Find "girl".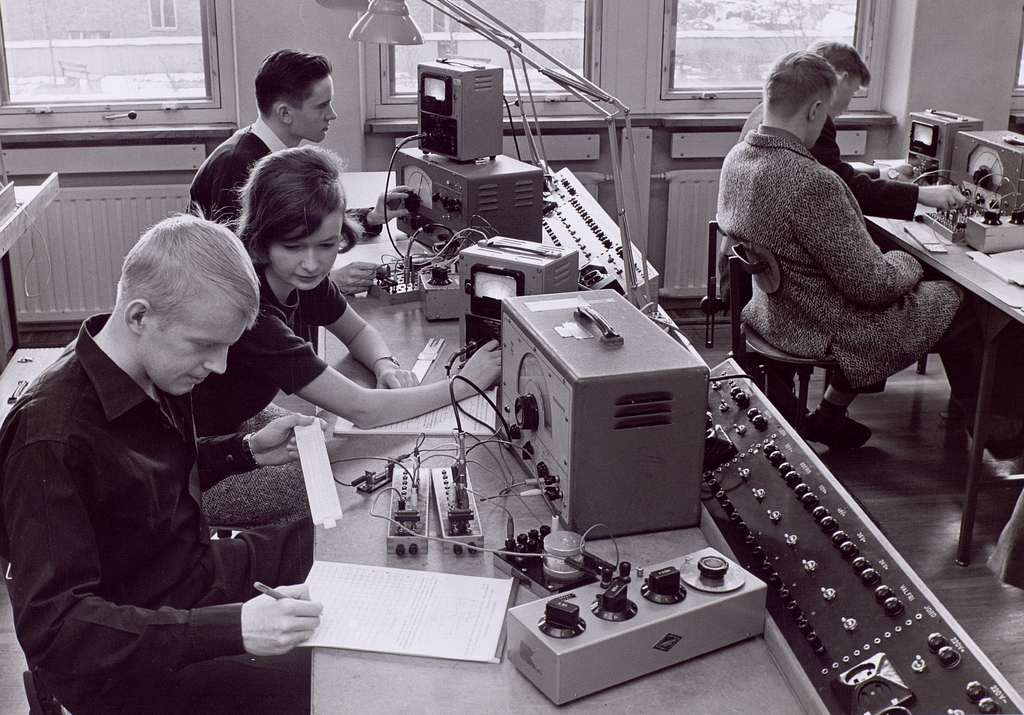
region(180, 138, 500, 520).
